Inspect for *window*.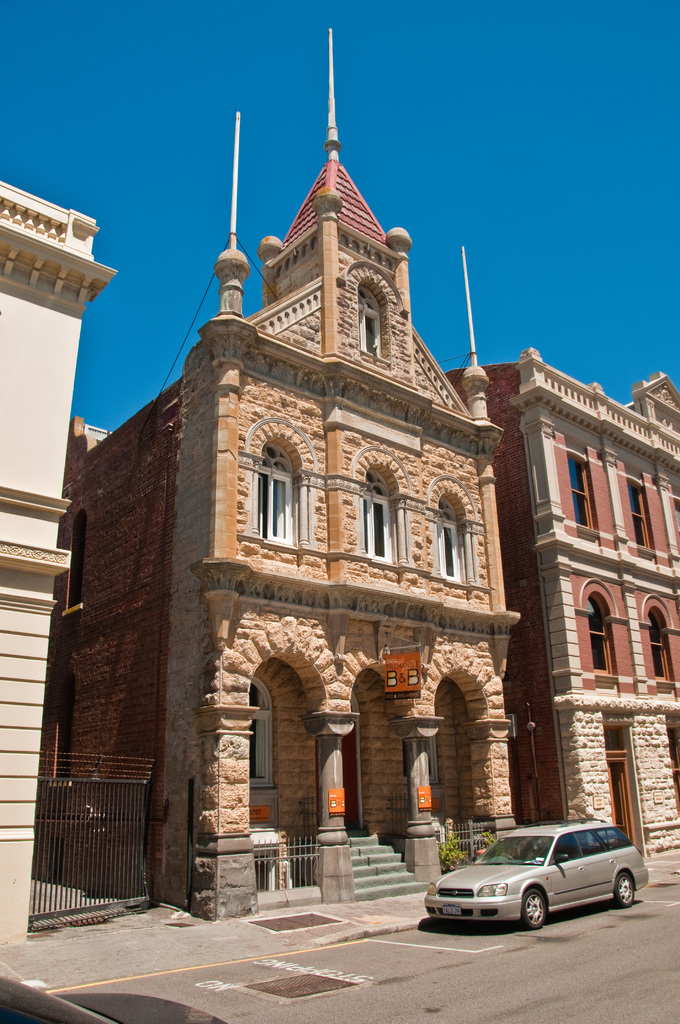
Inspection: (x1=645, y1=597, x2=679, y2=690).
